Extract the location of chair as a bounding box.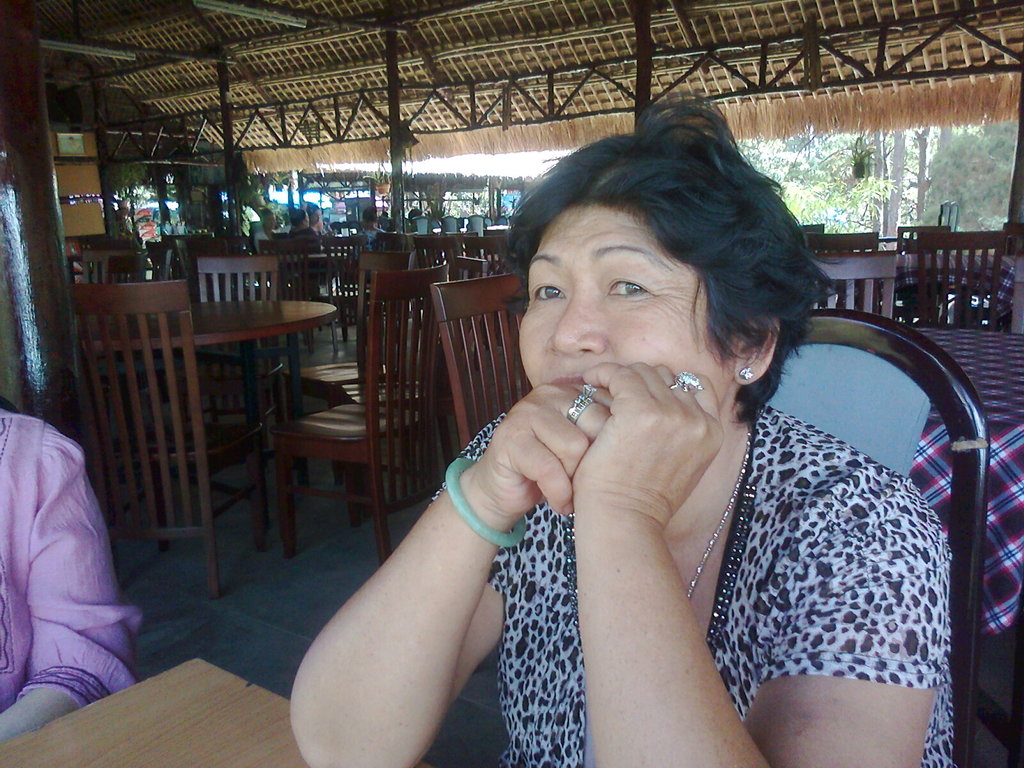
bbox=[797, 232, 882, 257].
